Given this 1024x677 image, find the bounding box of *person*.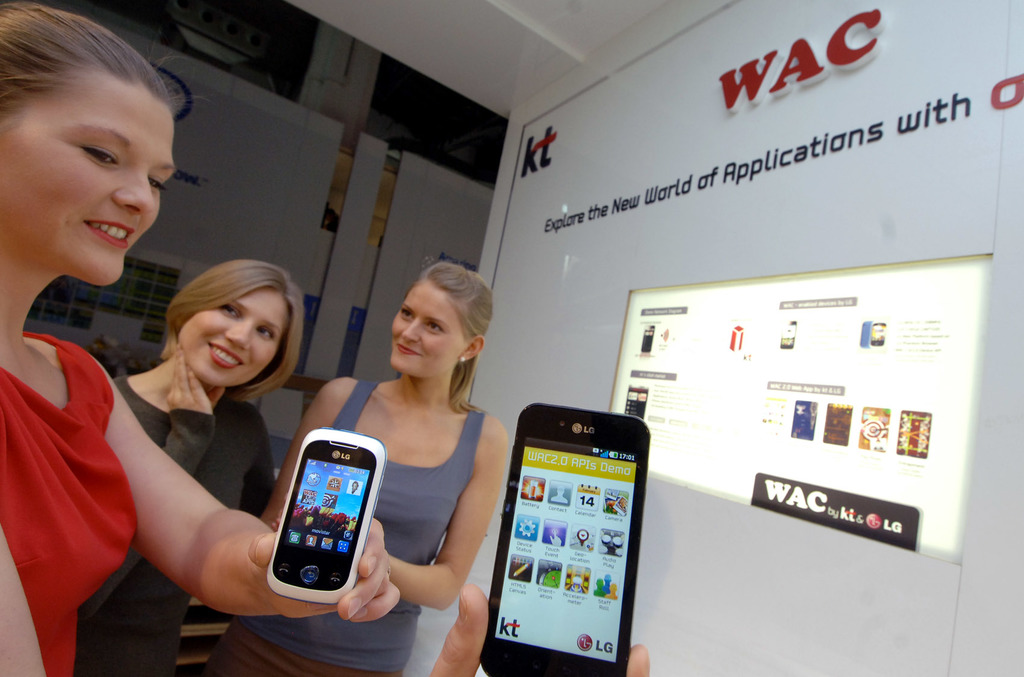
(332, 244, 504, 665).
